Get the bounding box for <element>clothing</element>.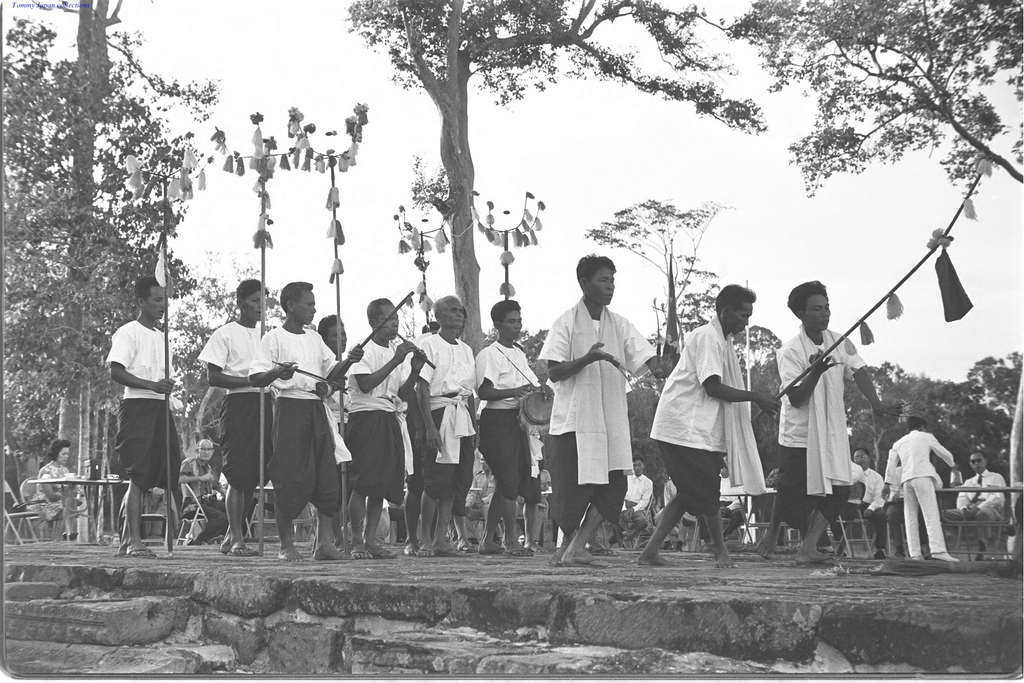
l=250, t=330, r=336, b=518.
